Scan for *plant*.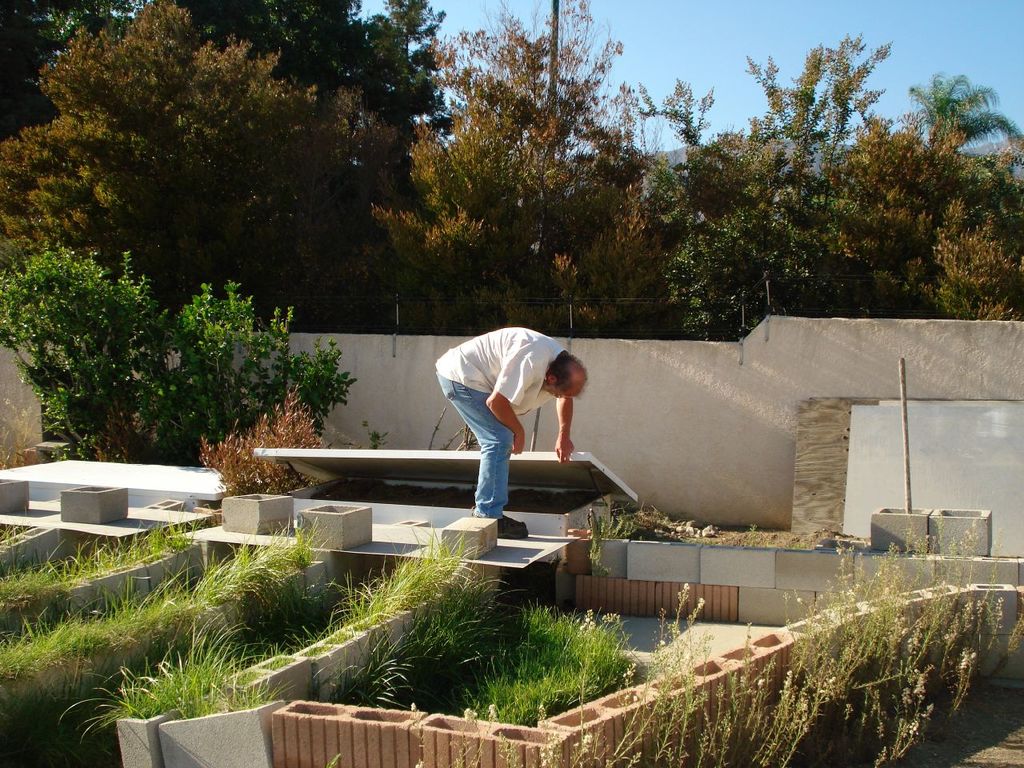
Scan result: locate(6, 522, 43, 566).
